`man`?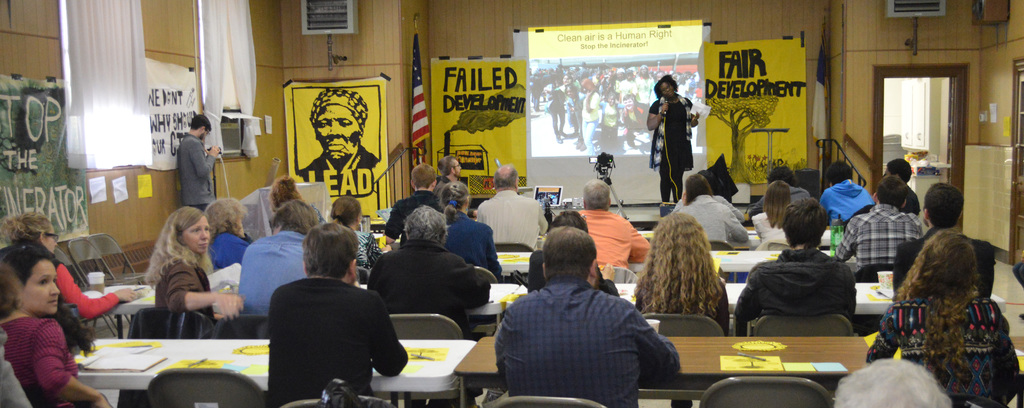
box=[366, 204, 495, 407]
